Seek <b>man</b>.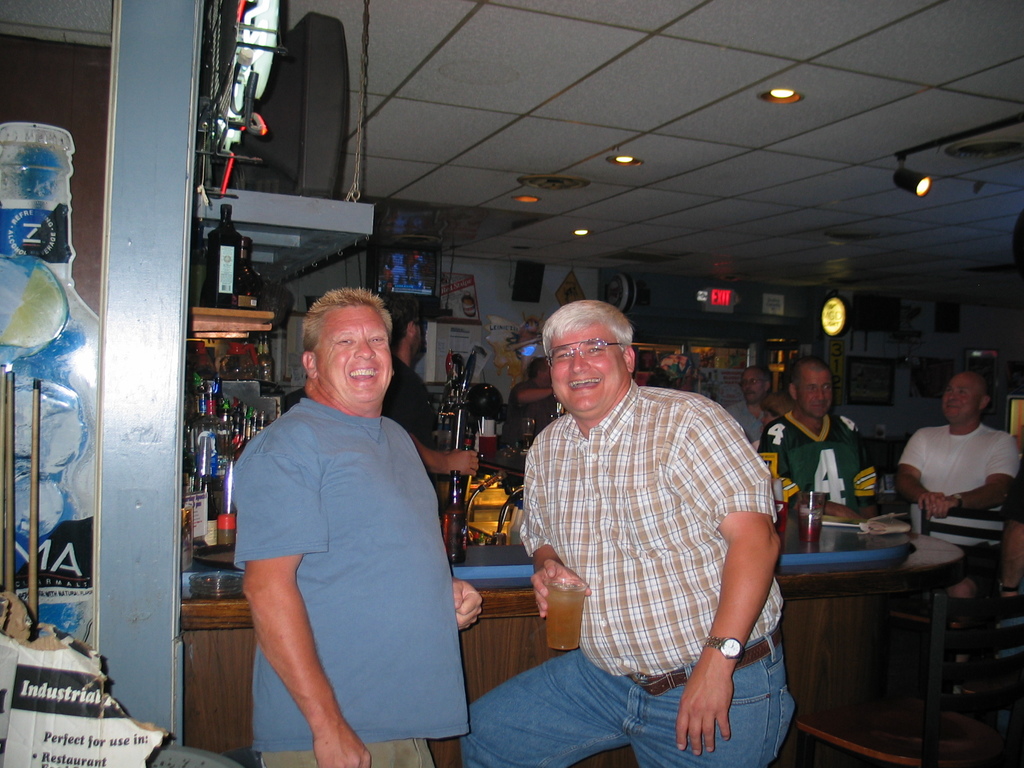
crop(761, 358, 892, 529).
